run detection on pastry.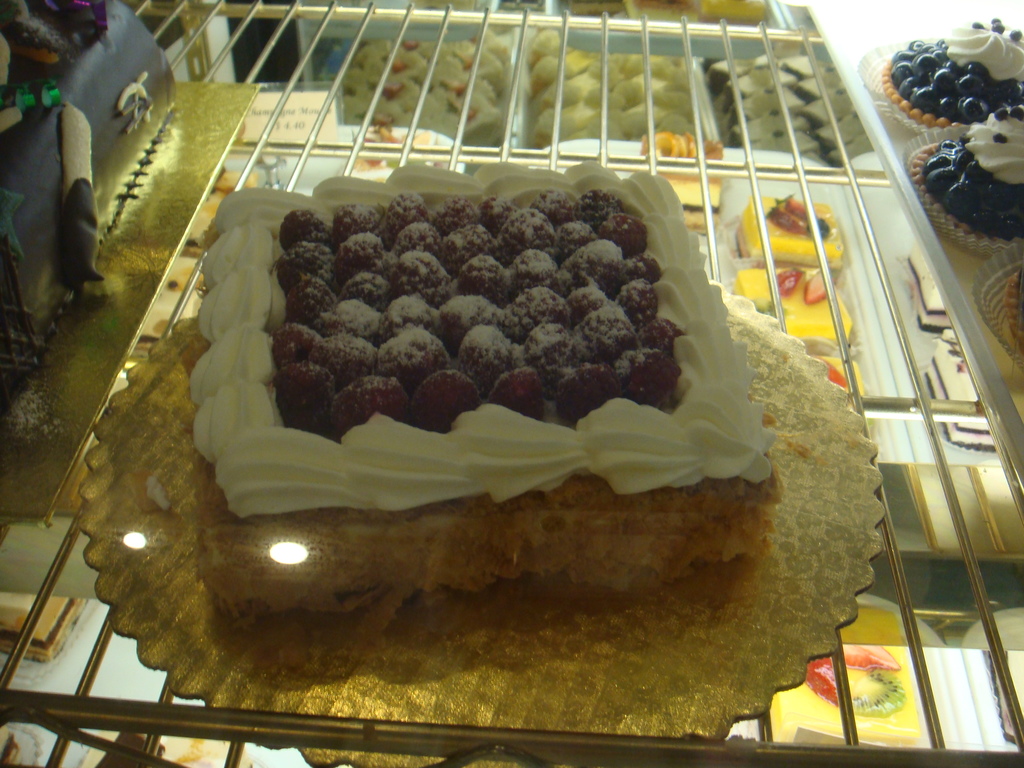
Result: 184:157:779:618.
